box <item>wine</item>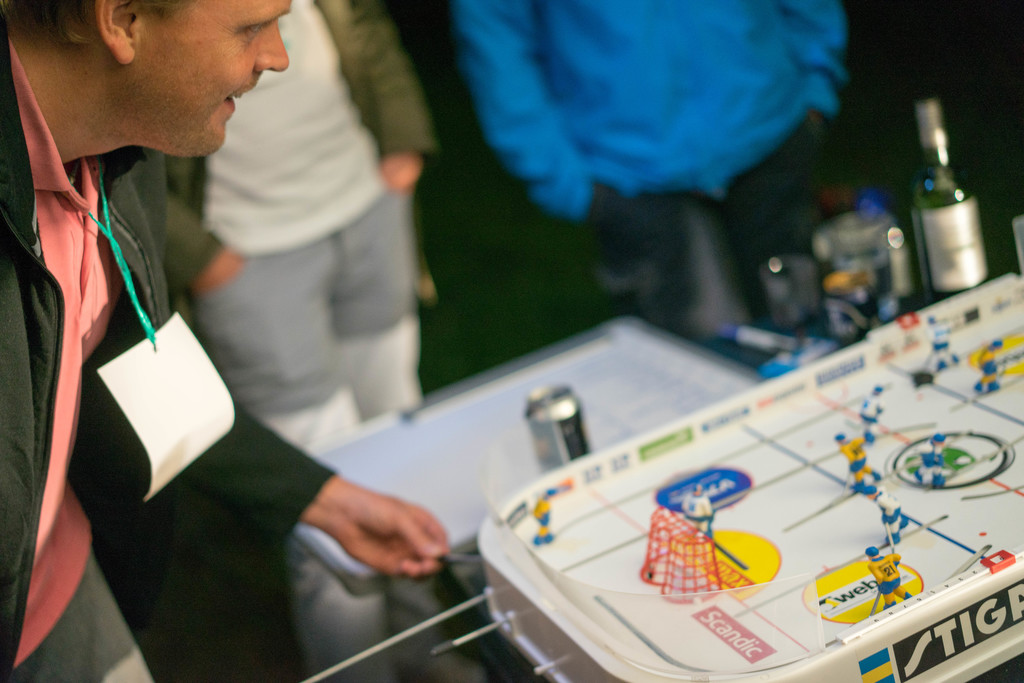
bbox=[902, 92, 990, 302]
